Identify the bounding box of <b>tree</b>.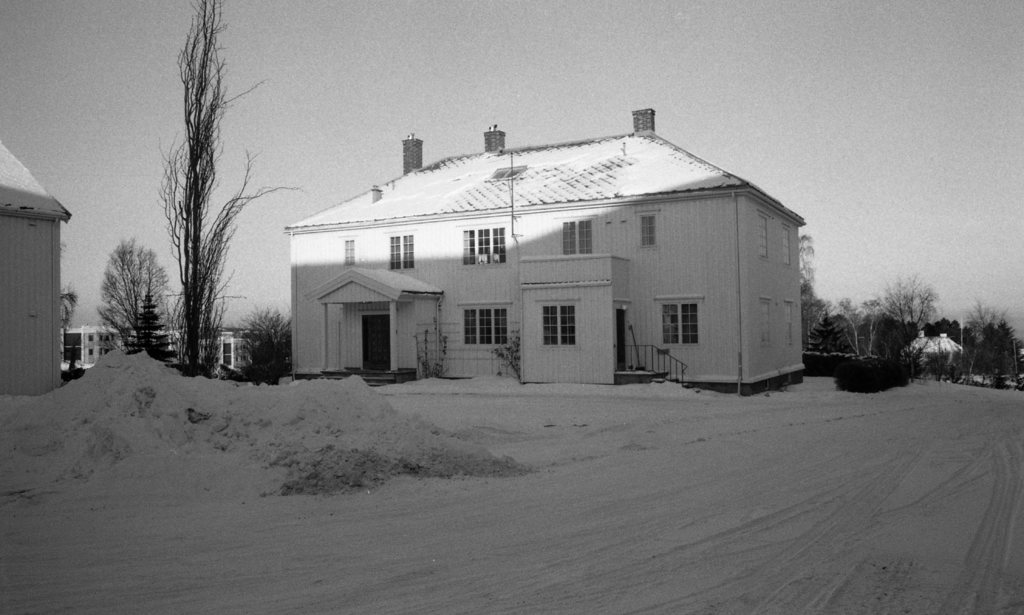
{"x1": 156, "y1": 0, "x2": 298, "y2": 375}.
